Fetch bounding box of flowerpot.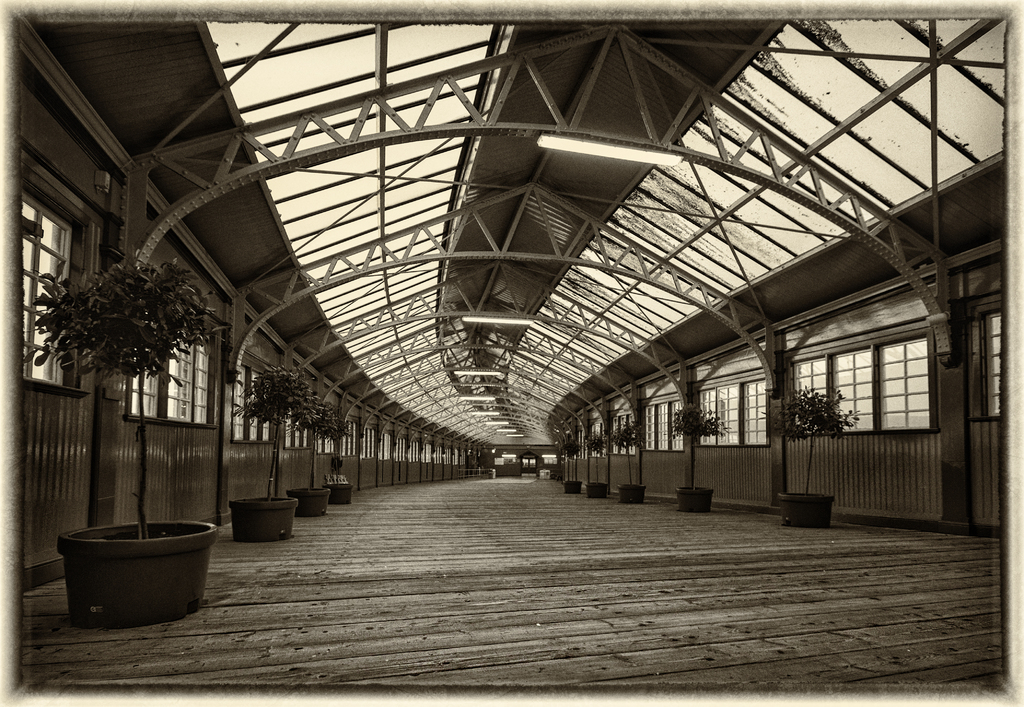
Bbox: x1=585 y1=479 x2=609 y2=500.
